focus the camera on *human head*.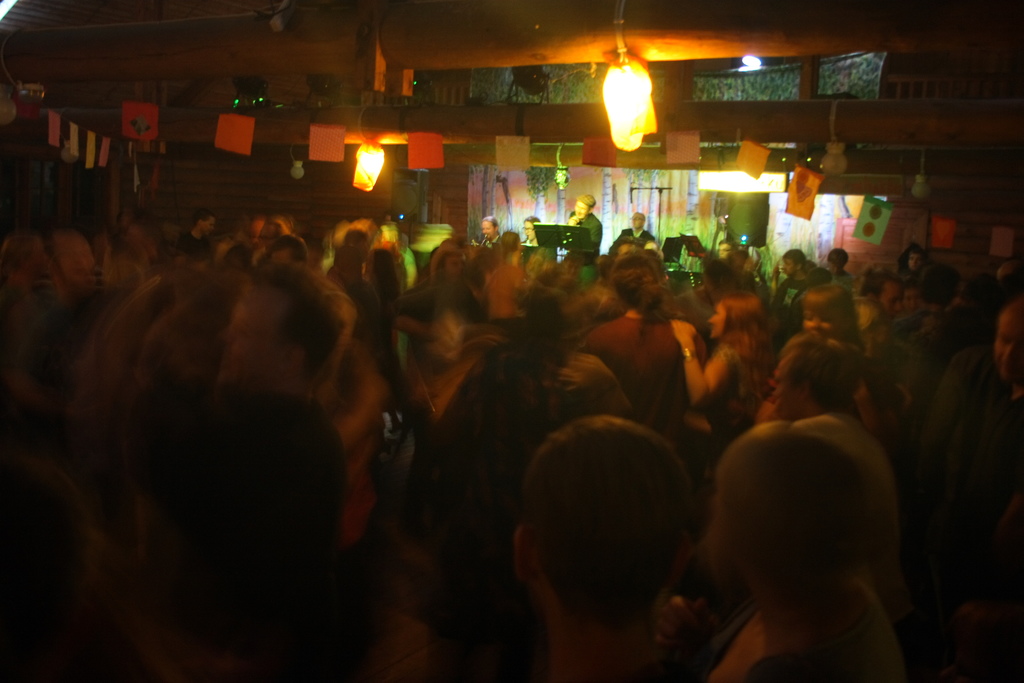
Focus region: (626,213,648,229).
